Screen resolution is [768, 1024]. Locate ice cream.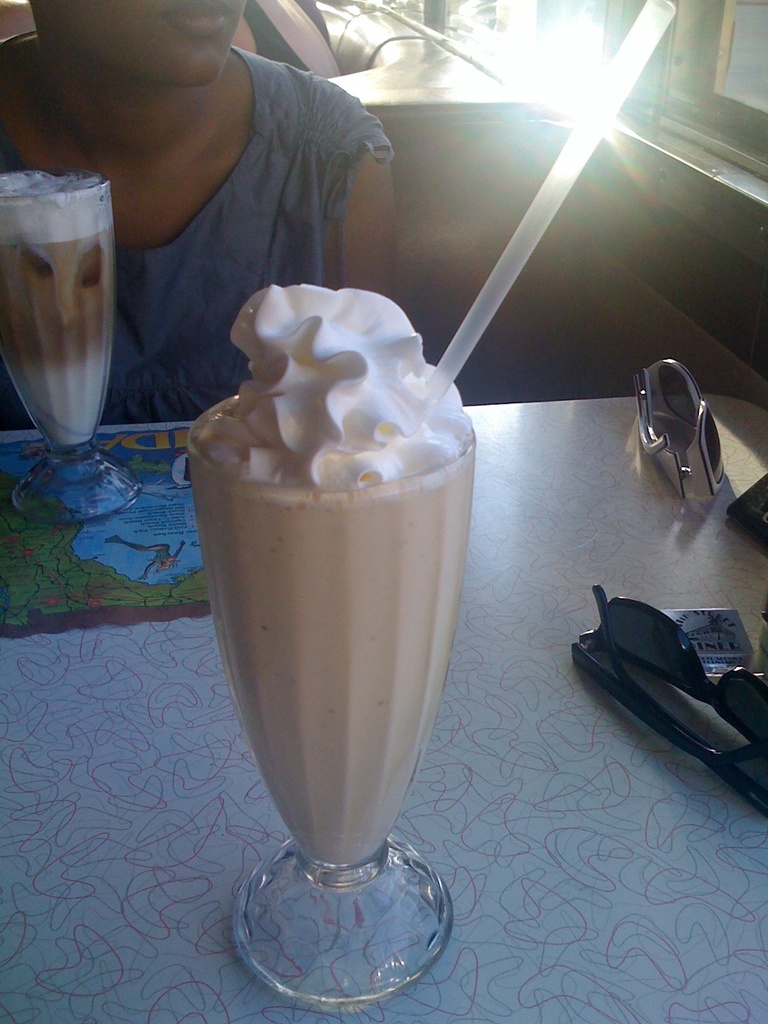
left=169, top=252, right=456, bottom=872.
